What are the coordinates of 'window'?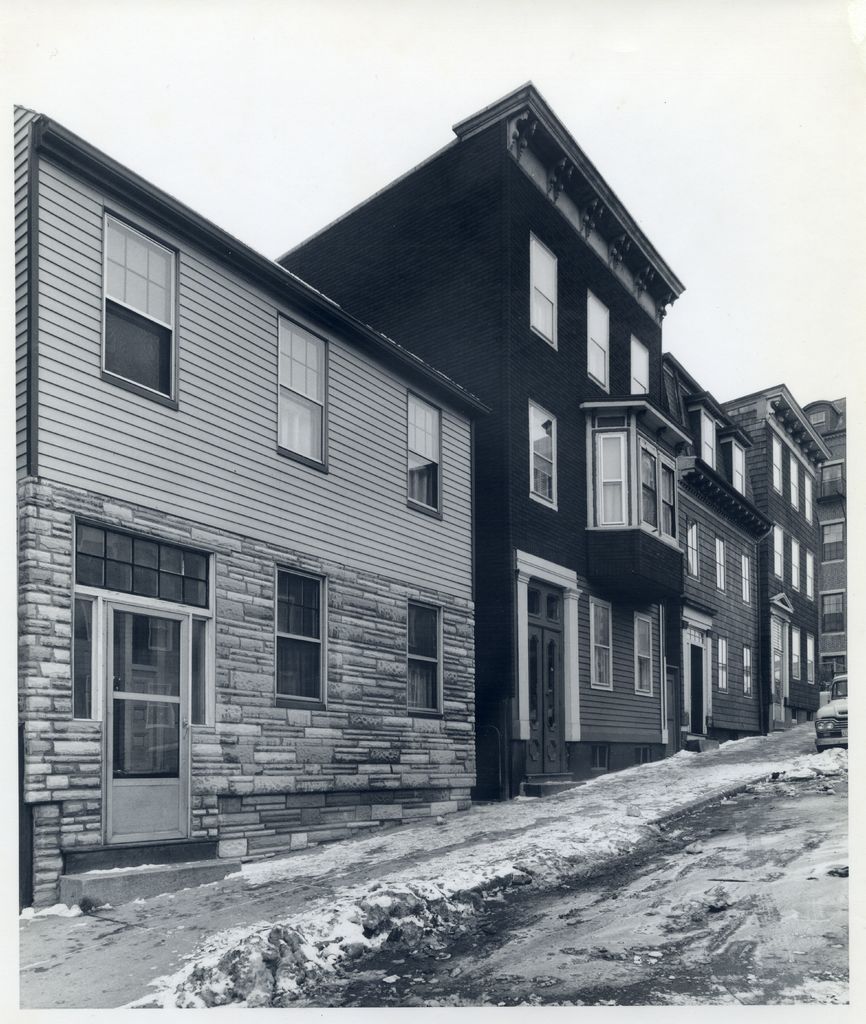
pyautogui.locateOnScreen(639, 447, 658, 531).
